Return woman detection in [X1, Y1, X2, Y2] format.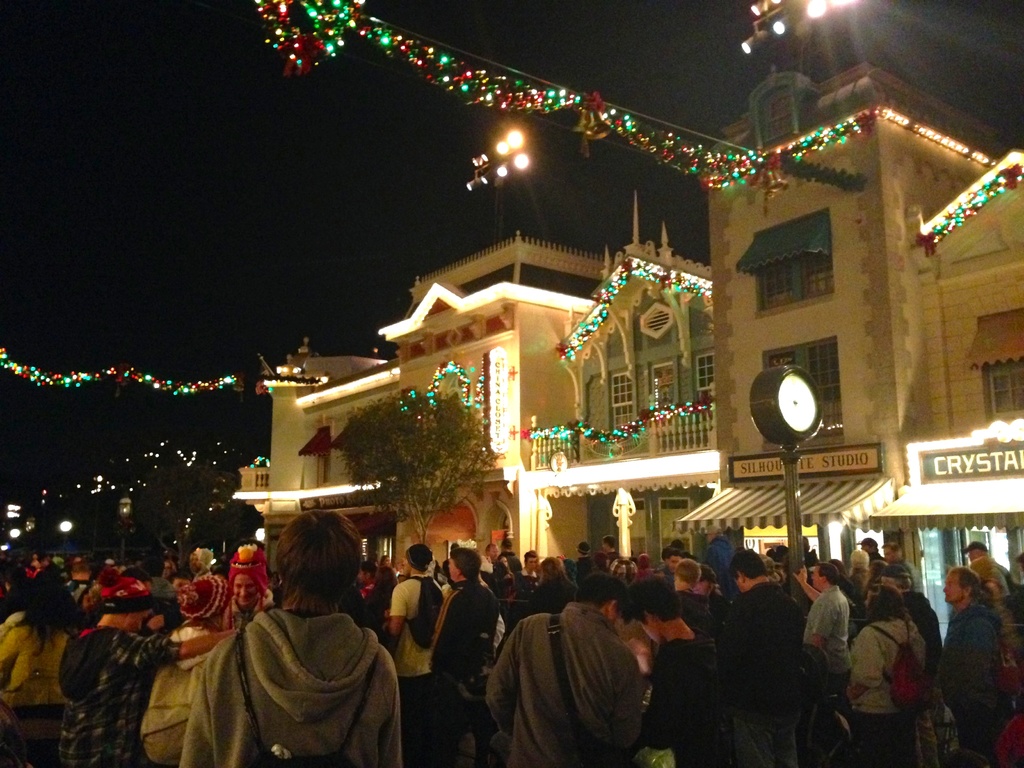
[531, 557, 576, 614].
